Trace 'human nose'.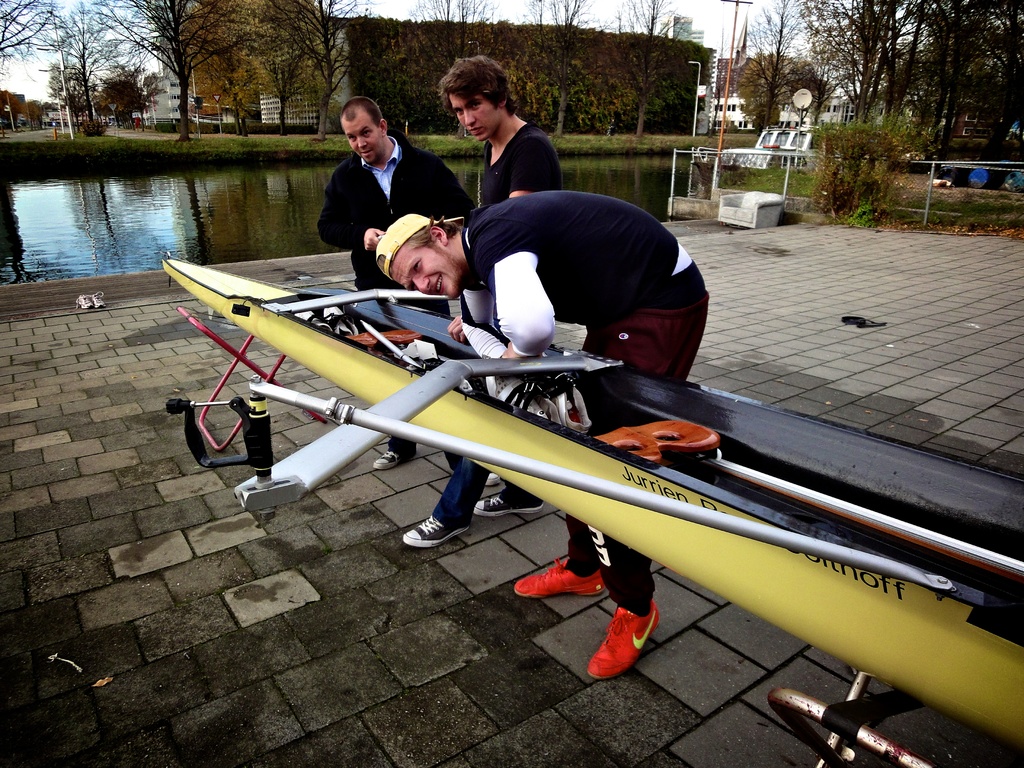
Traced to 354,135,367,150.
